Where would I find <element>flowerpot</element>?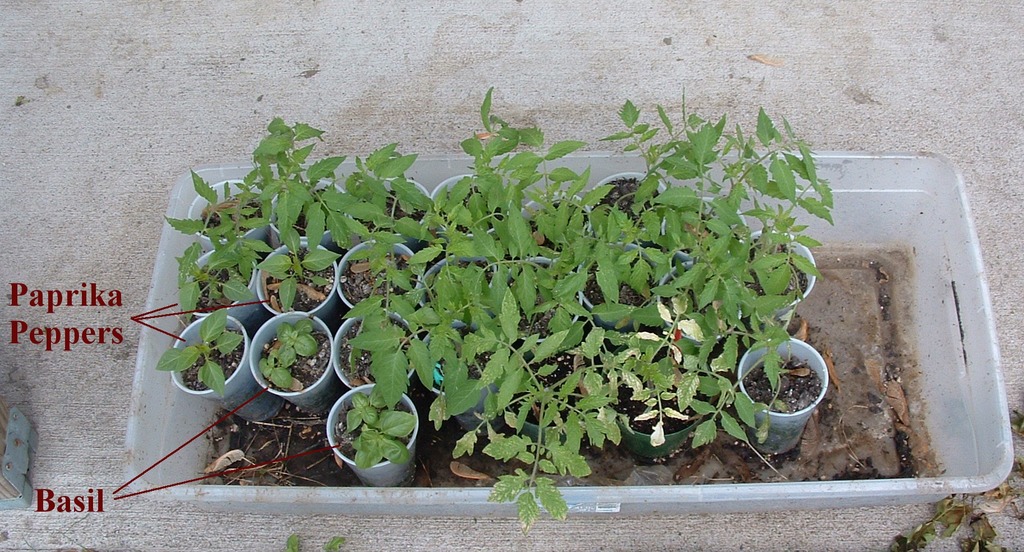
At [left=426, top=172, right=516, bottom=251].
